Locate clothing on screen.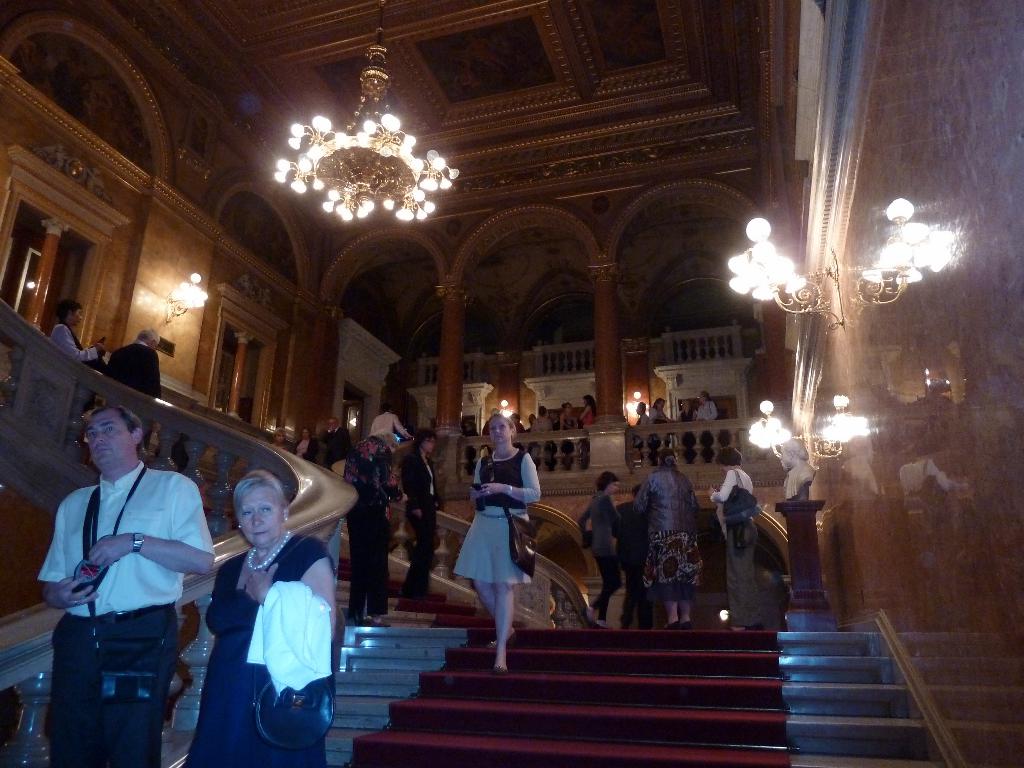
On screen at x1=344 y1=434 x2=398 y2=620.
